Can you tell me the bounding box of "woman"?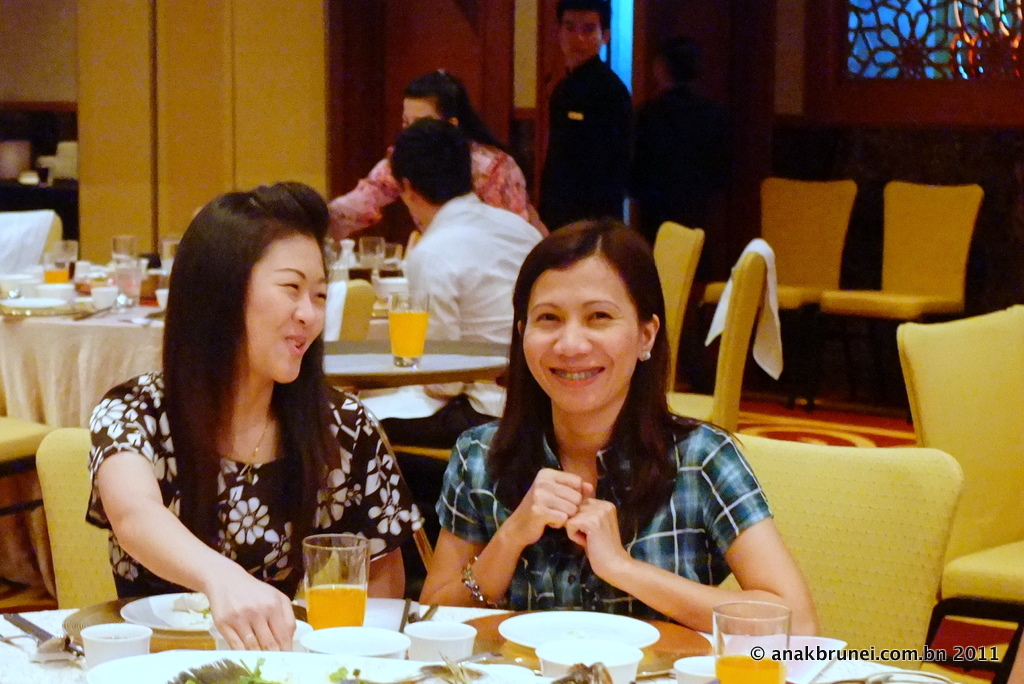
451, 232, 736, 669.
